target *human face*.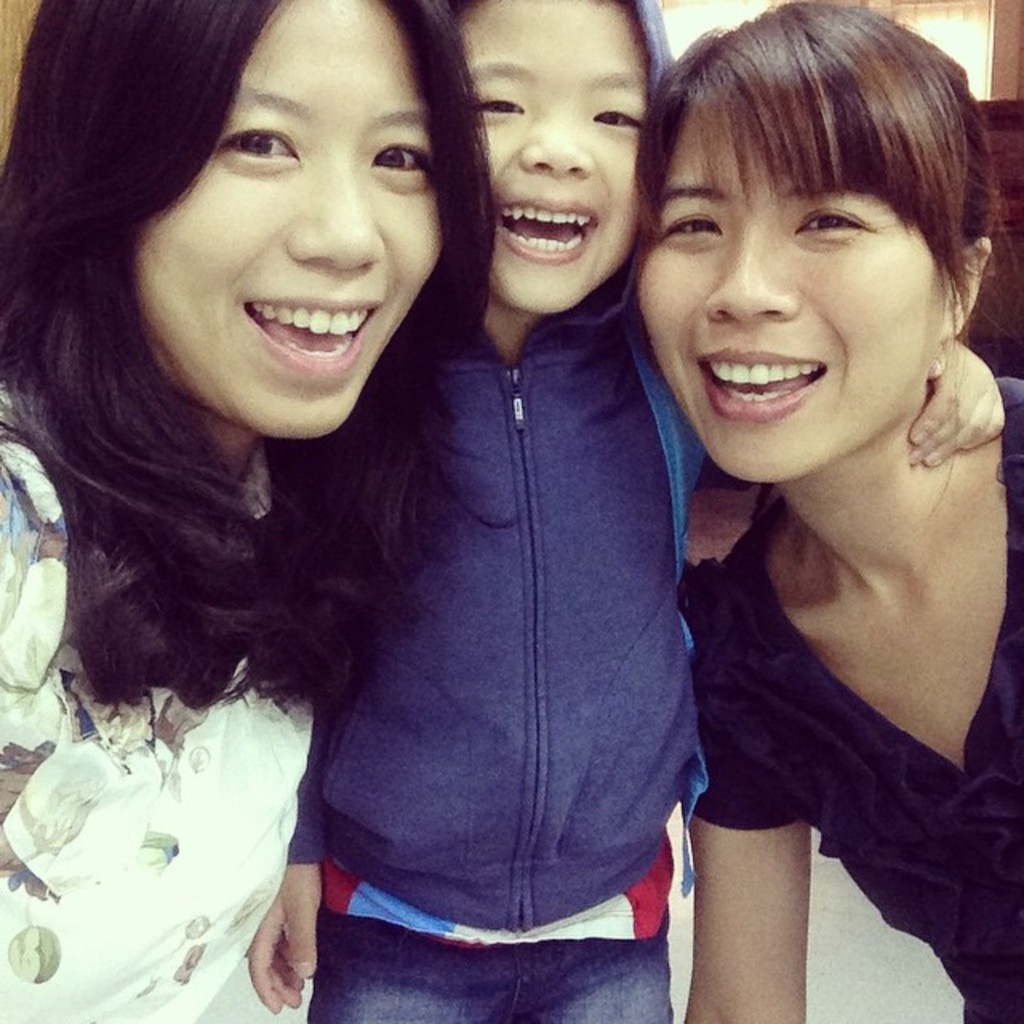
Target region: box=[637, 110, 946, 483].
